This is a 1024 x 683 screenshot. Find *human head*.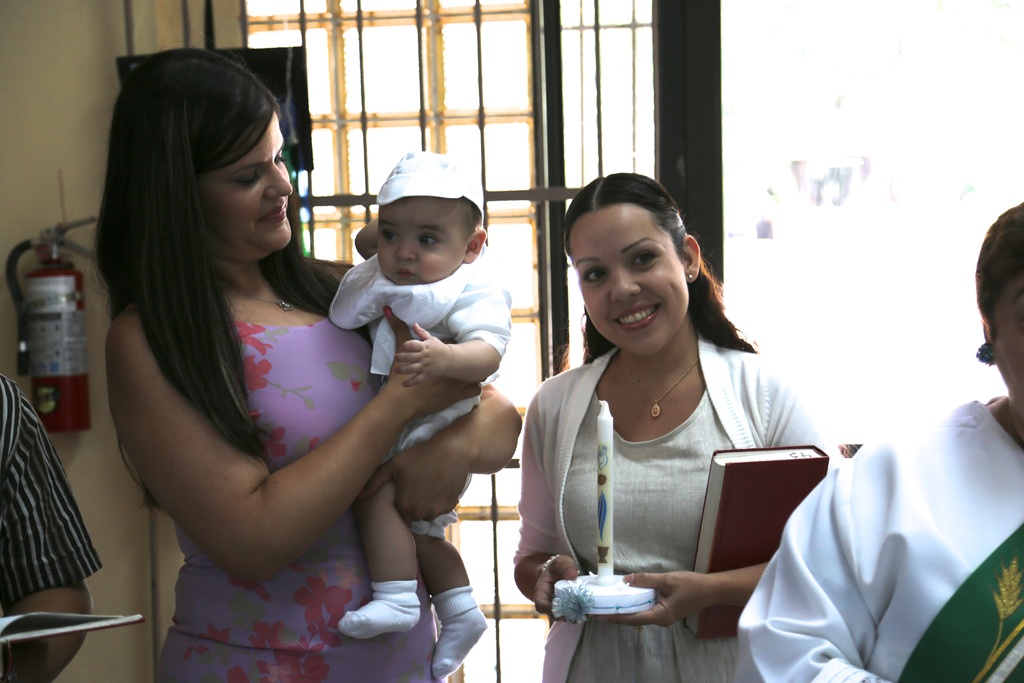
Bounding box: rect(975, 199, 1023, 409).
